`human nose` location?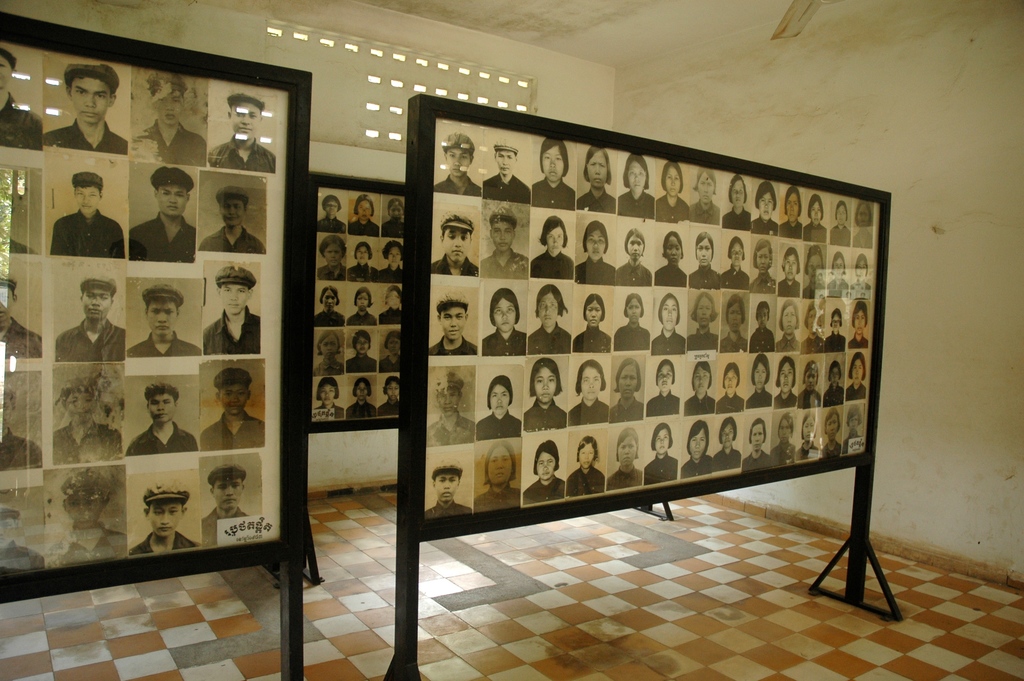
[661, 439, 665, 443]
